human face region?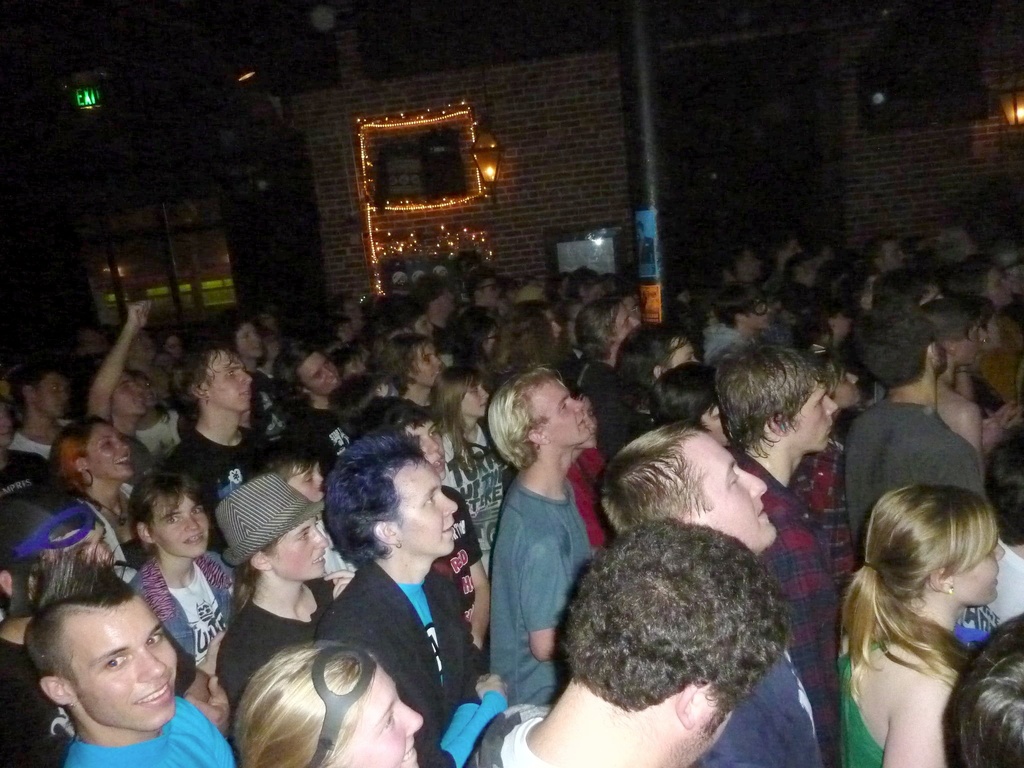
<box>63,590,189,733</box>
